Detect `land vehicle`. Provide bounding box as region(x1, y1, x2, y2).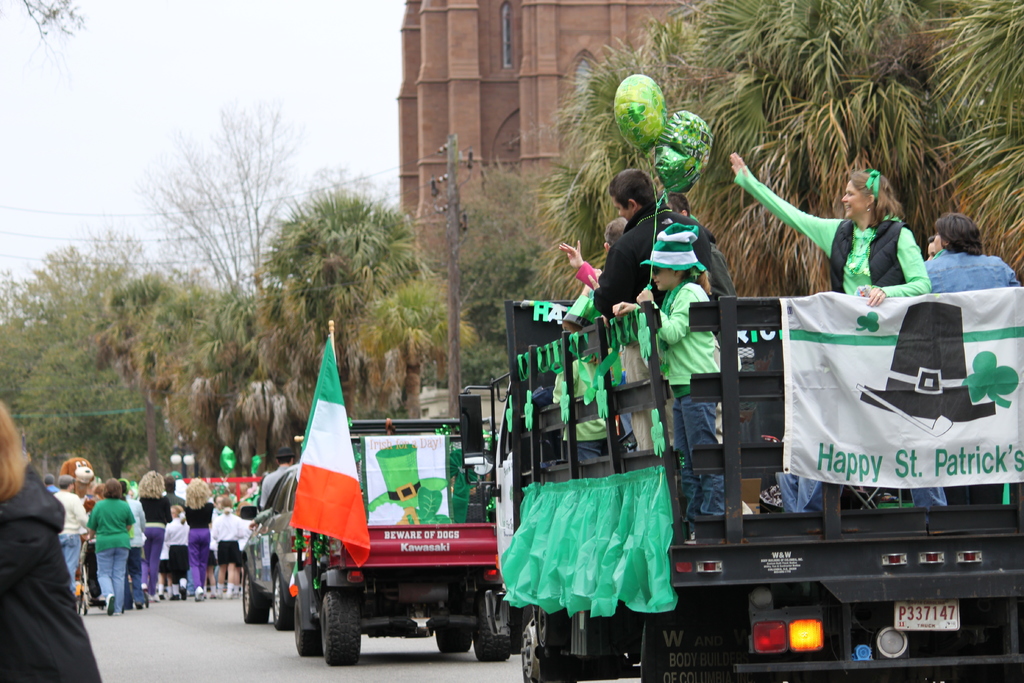
region(240, 459, 300, 634).
